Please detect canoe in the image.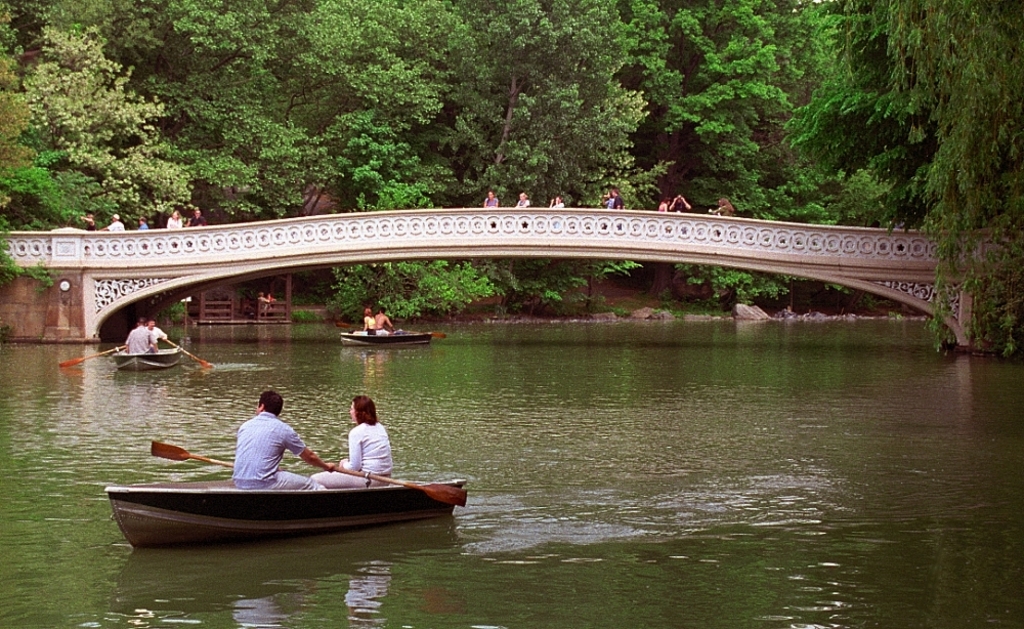
bbox(115, 346, 184, 378).
